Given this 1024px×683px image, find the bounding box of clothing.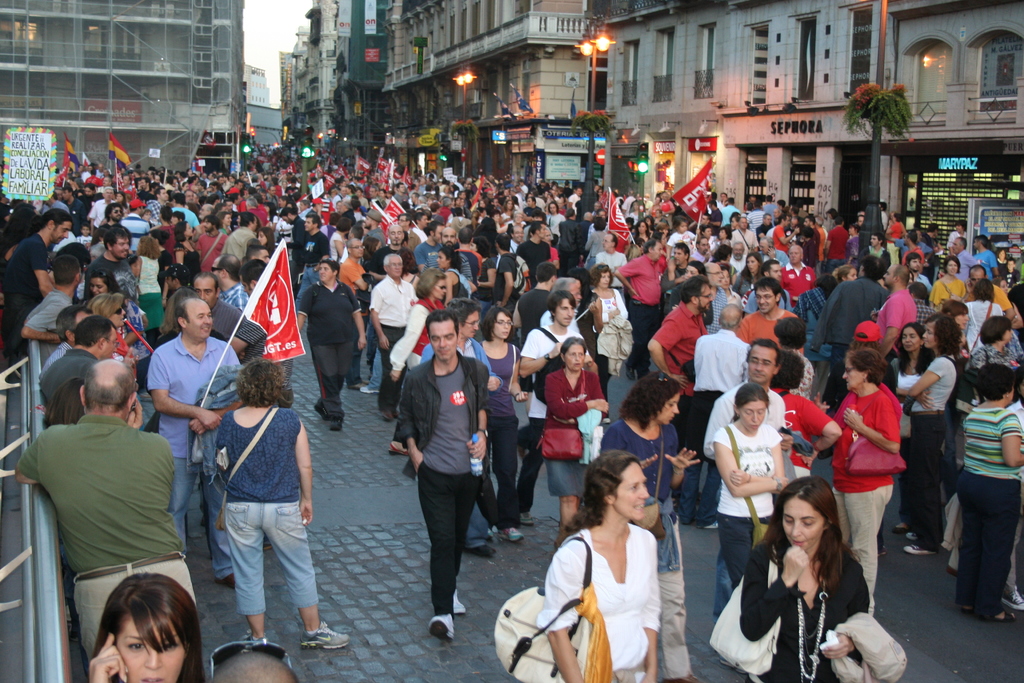
x1=538, y1=530, x2=653, y2=682.
